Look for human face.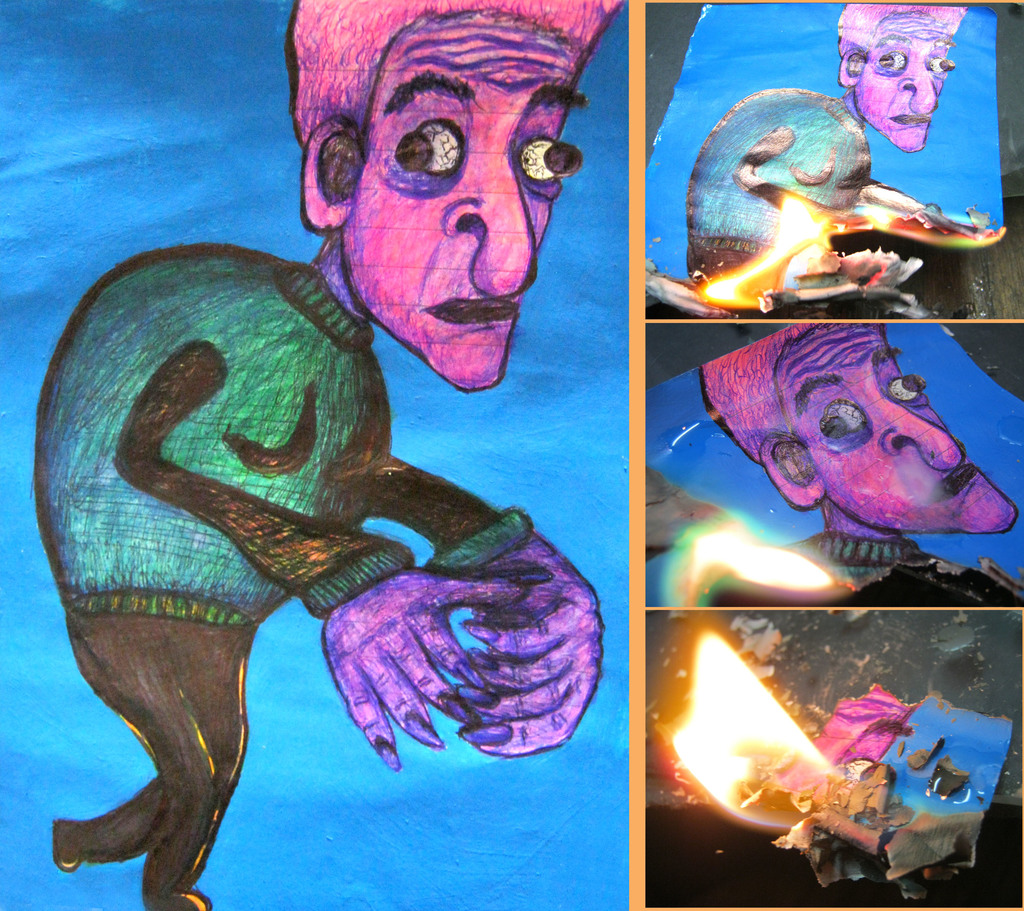
Found: (left=357, top=5, right=572, bottom=392).
